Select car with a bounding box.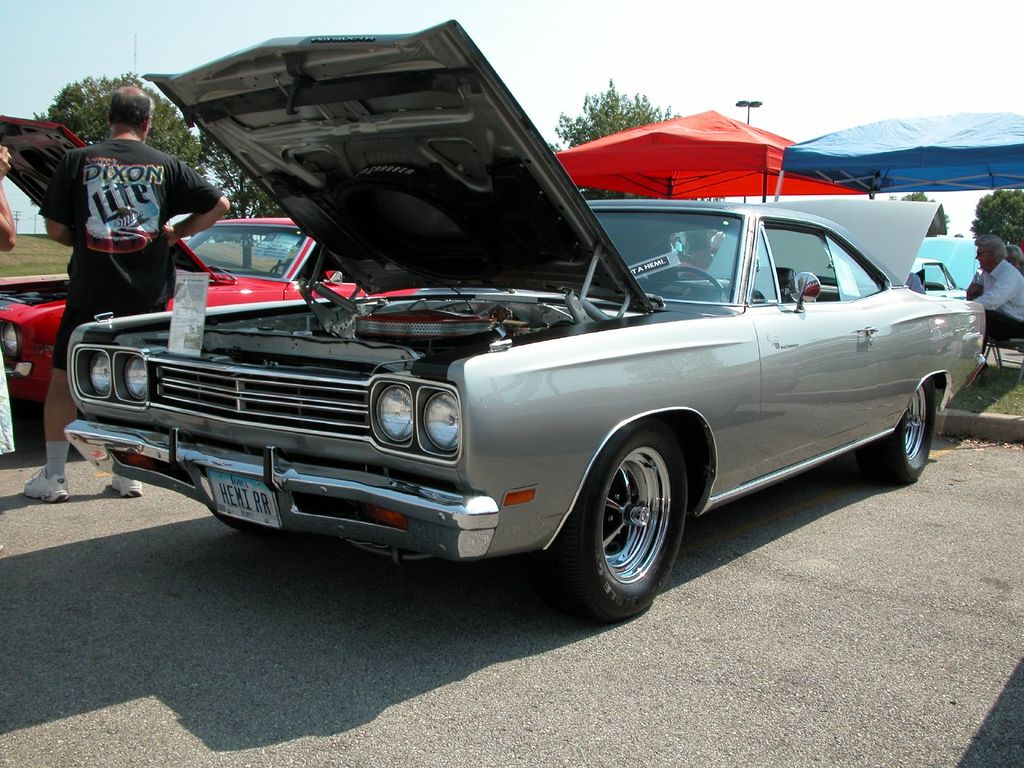
(left=909, top=256, right=973, bottom=302).
